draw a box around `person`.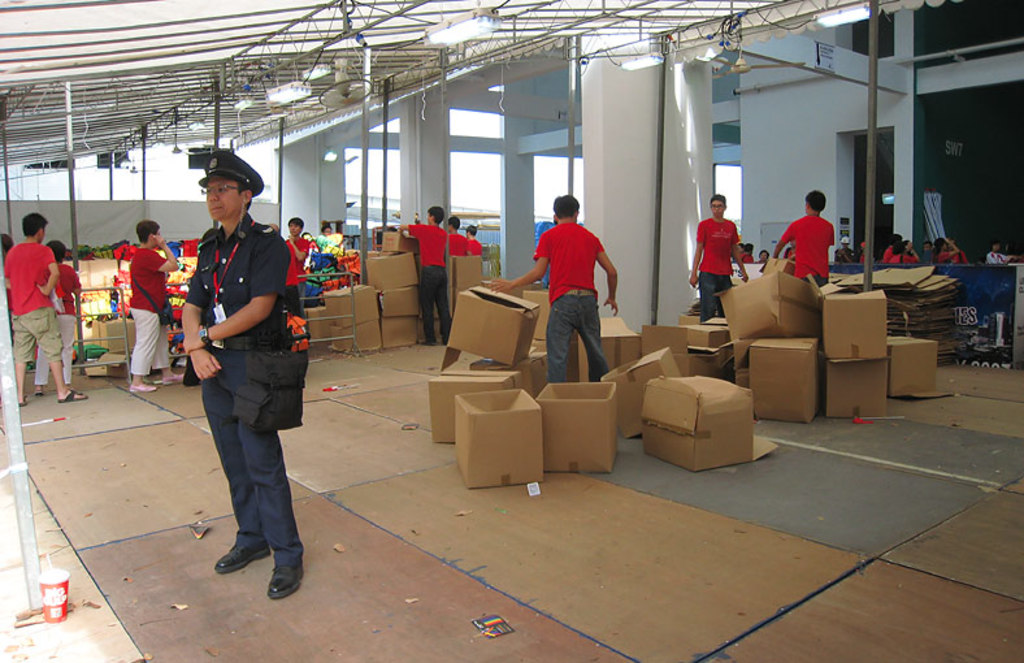
box(784, 160, 843, 296).
